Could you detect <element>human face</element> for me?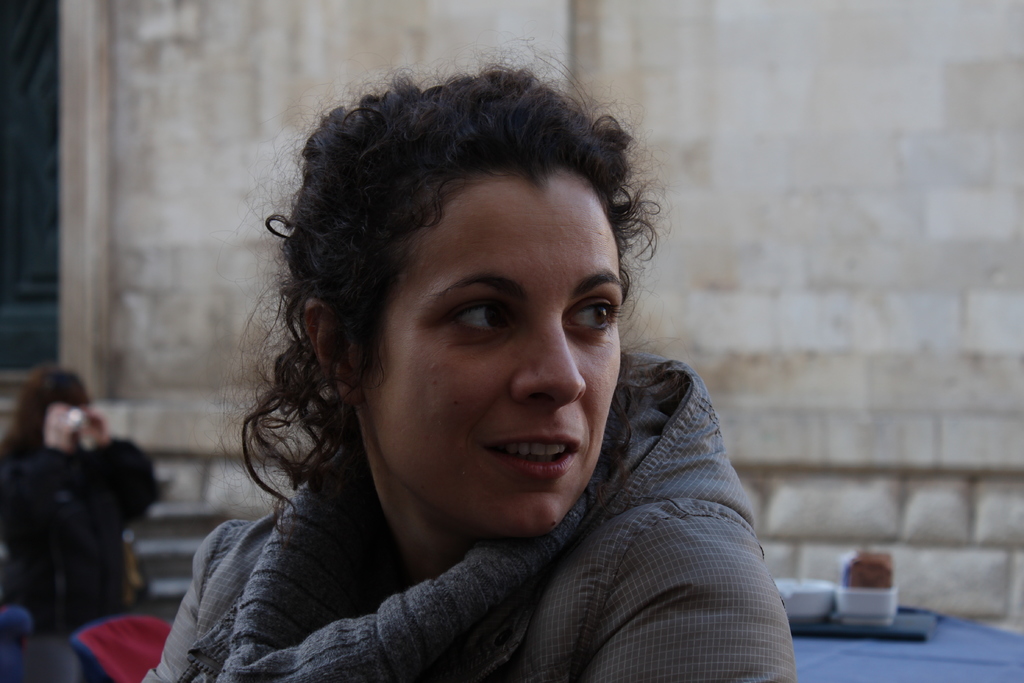
Detection result: crop(364, 183, 624, 529).
